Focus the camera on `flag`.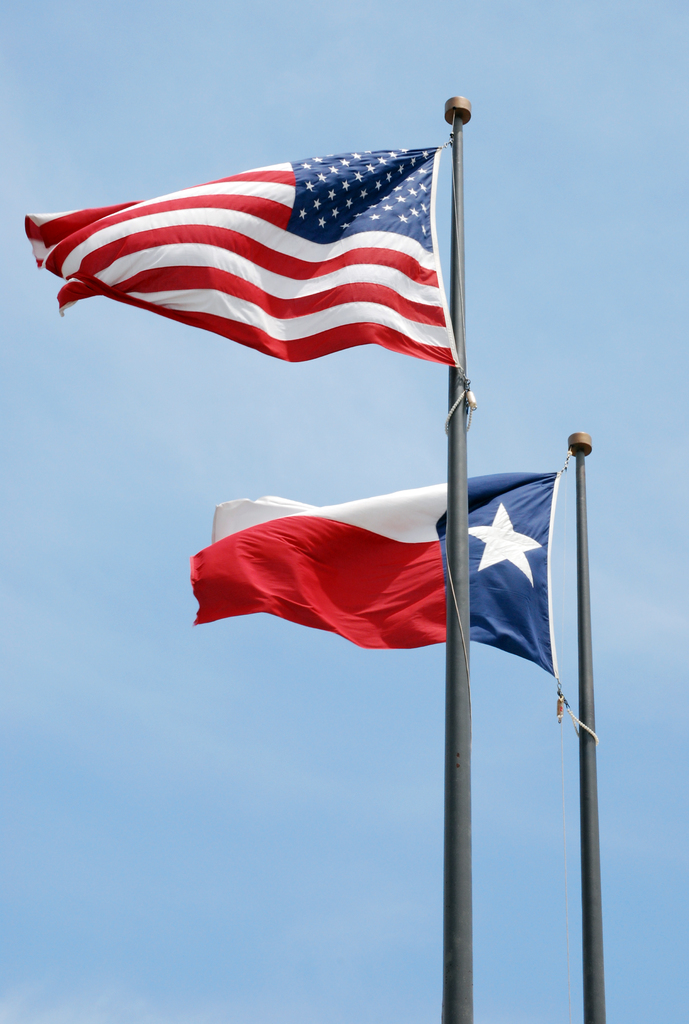
Focus region: box(33, 114, 467, 399).
